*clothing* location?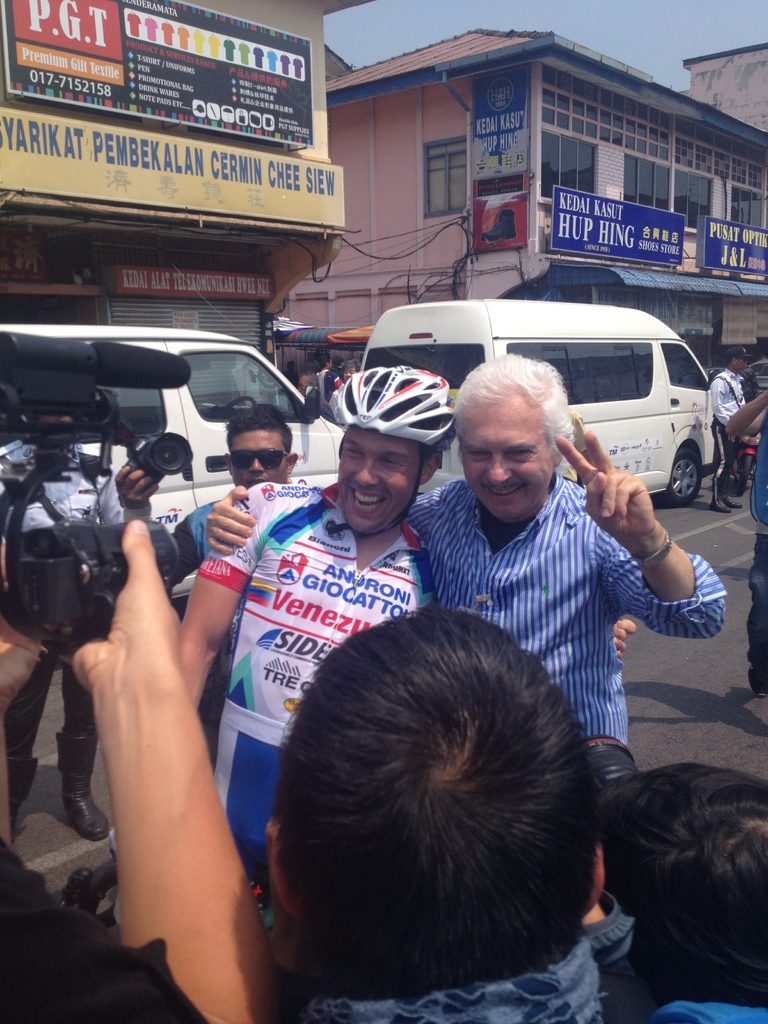
(740,364,760,404)
